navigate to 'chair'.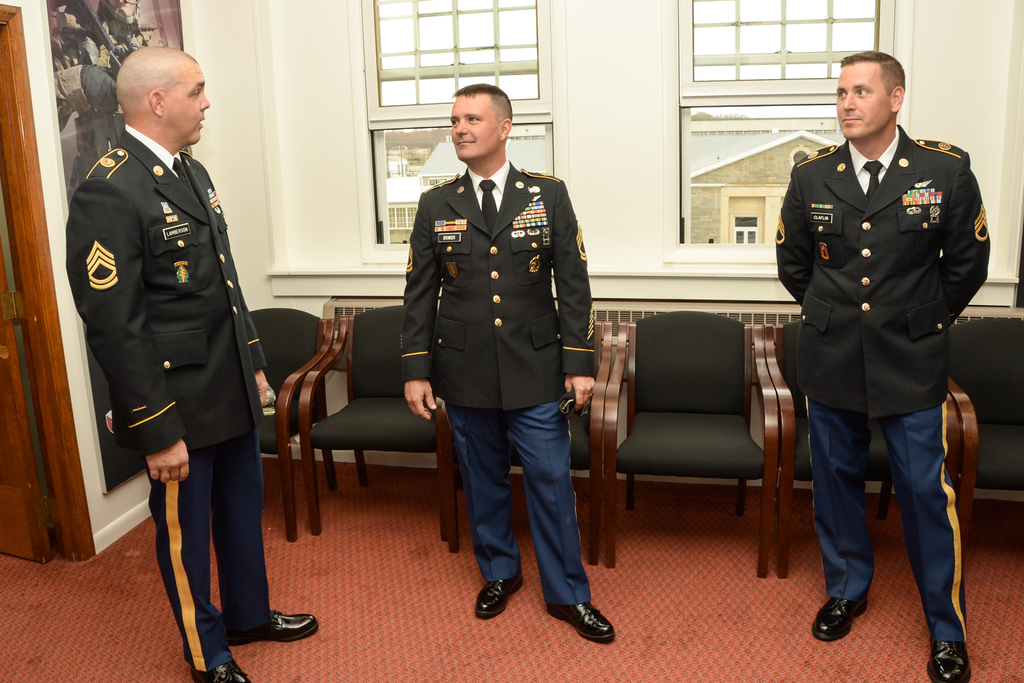
Navigation target: 941/316/1023/550.
